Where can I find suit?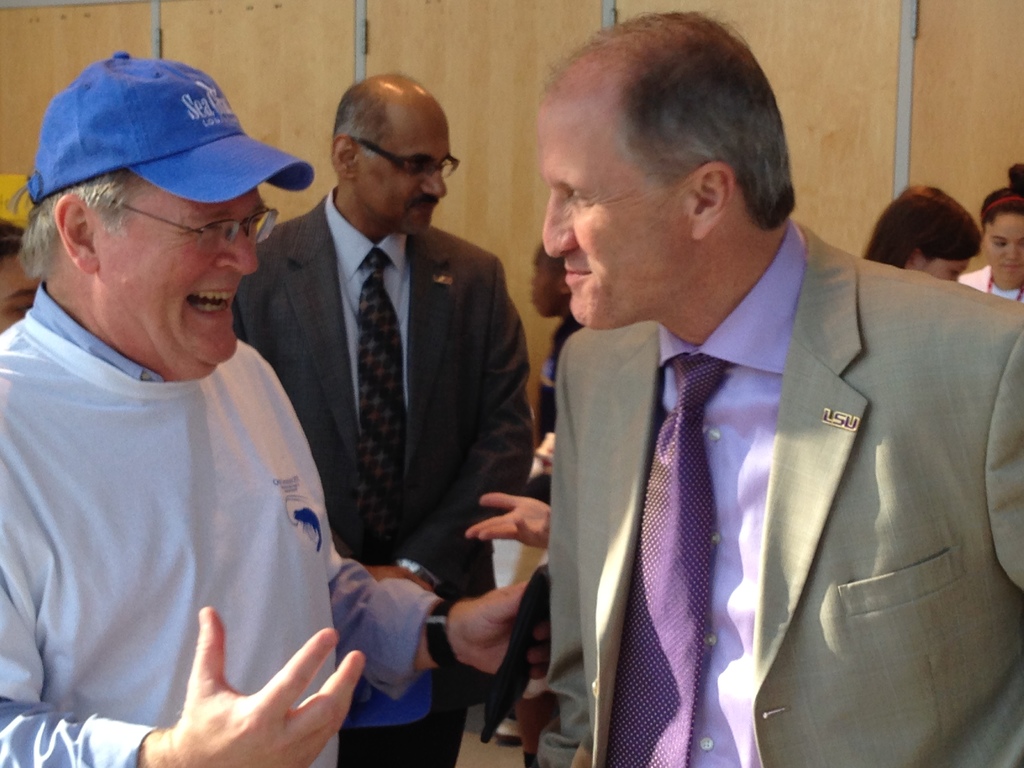
You can find it at Rect(526, 141, 1013, 767).
